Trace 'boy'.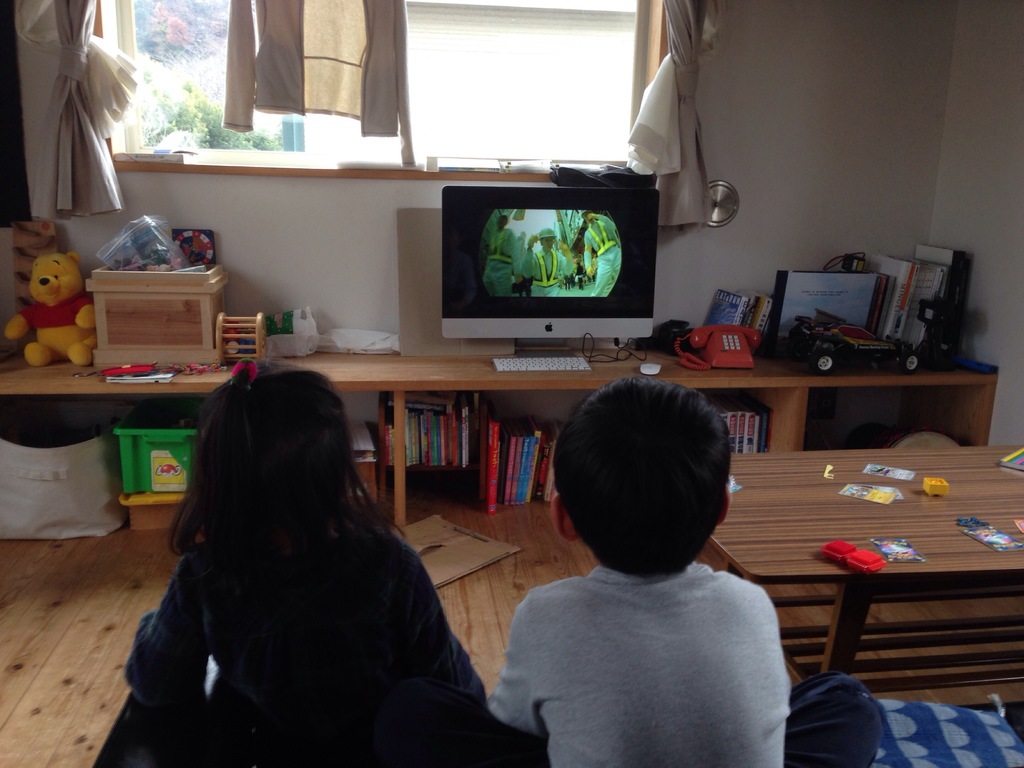
Traced to bbox=(481, 215, 520, 296).
